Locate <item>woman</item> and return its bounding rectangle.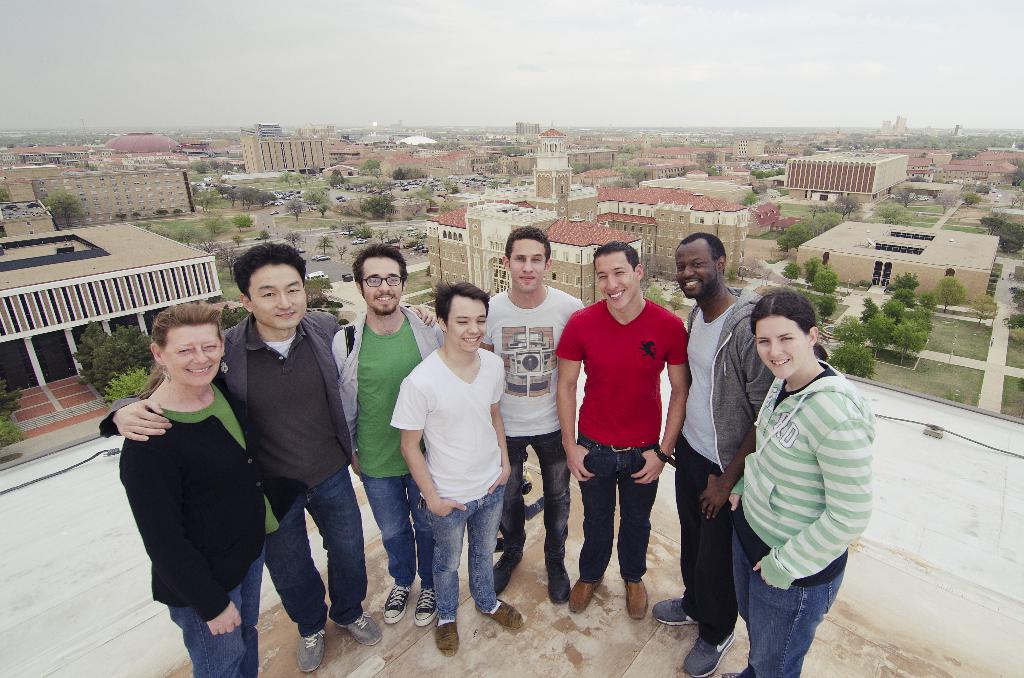
rect(111, 297, 263, 677).
